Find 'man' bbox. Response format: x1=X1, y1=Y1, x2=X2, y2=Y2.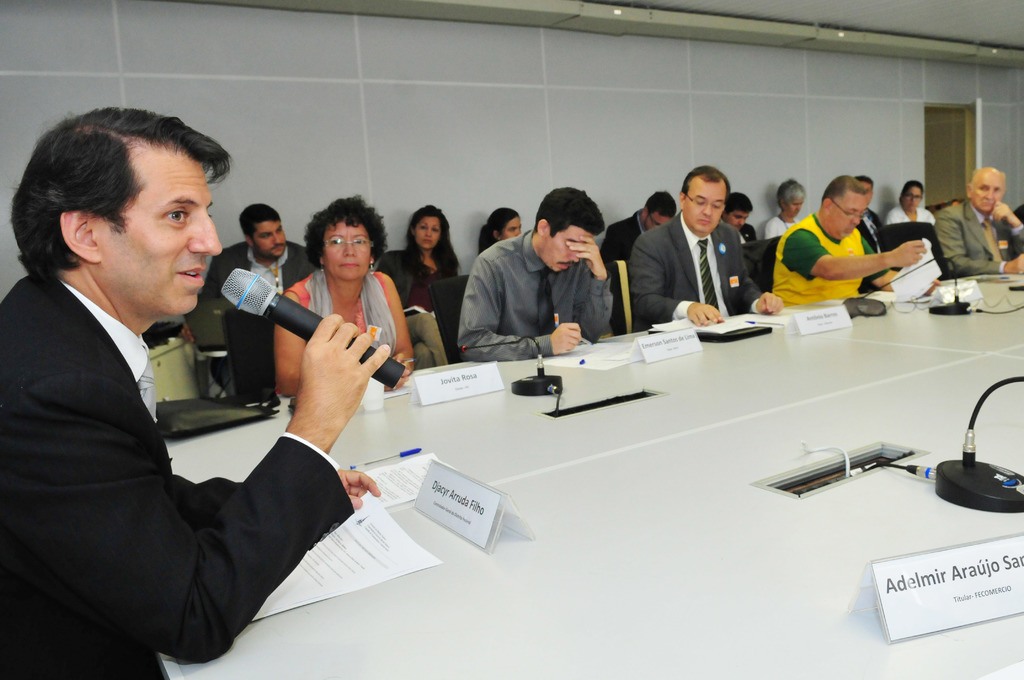
x1=602, y1=189, x2=681, y2=272.
